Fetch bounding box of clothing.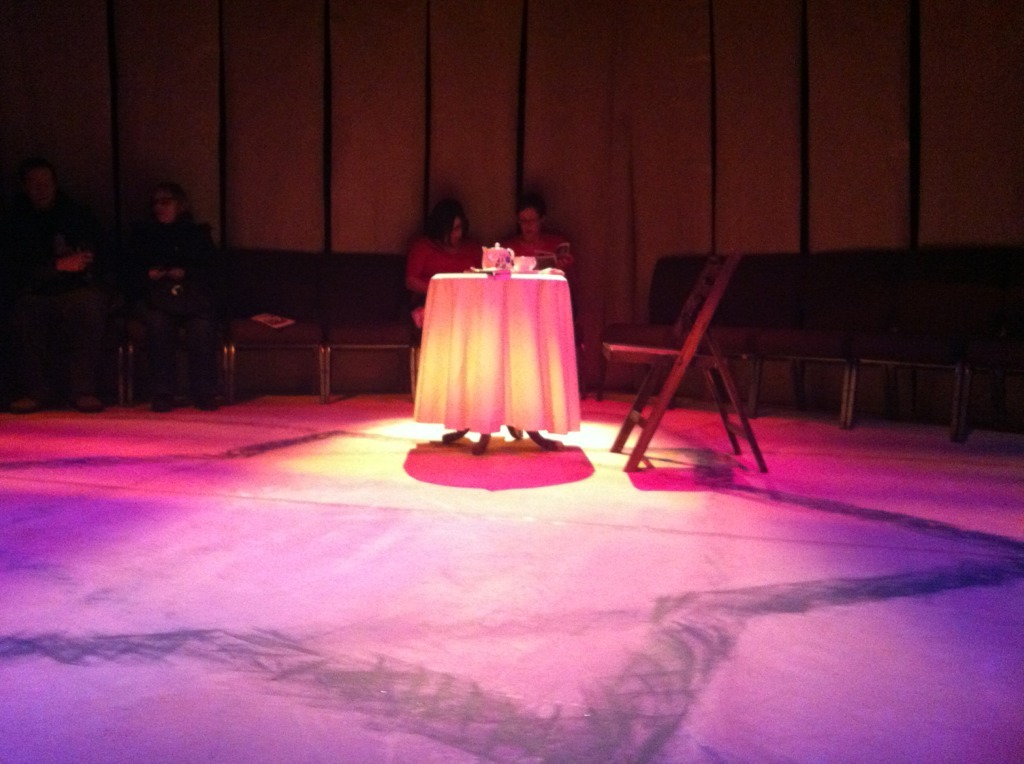
Bbox: <box>10,213,121,391</box>.
